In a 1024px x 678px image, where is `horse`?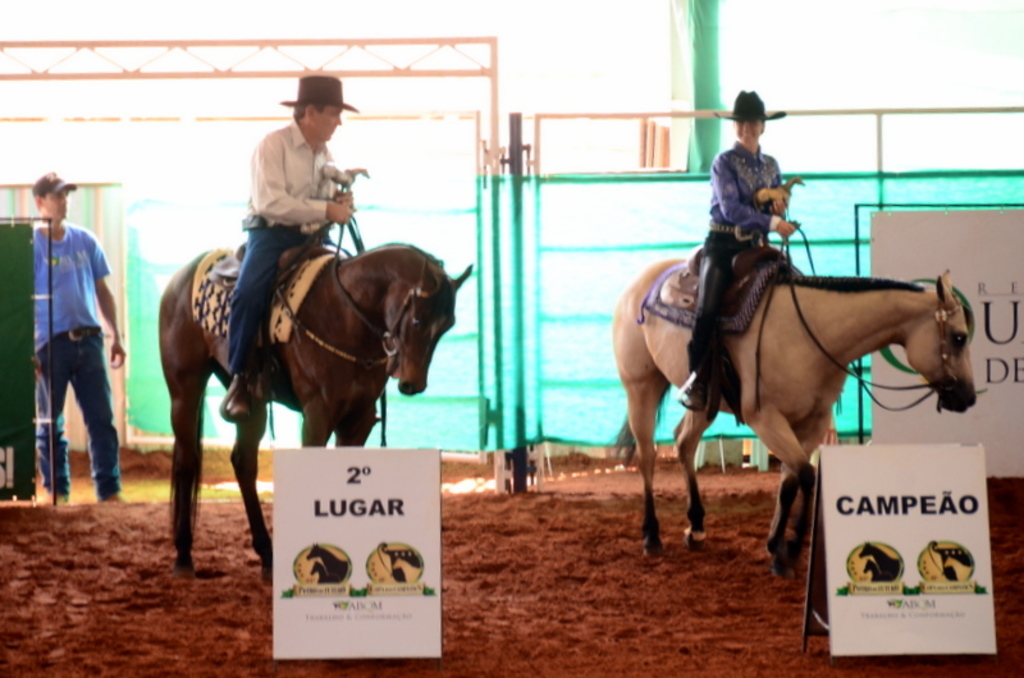
left=609, top=257, right=982, bottom=579.
